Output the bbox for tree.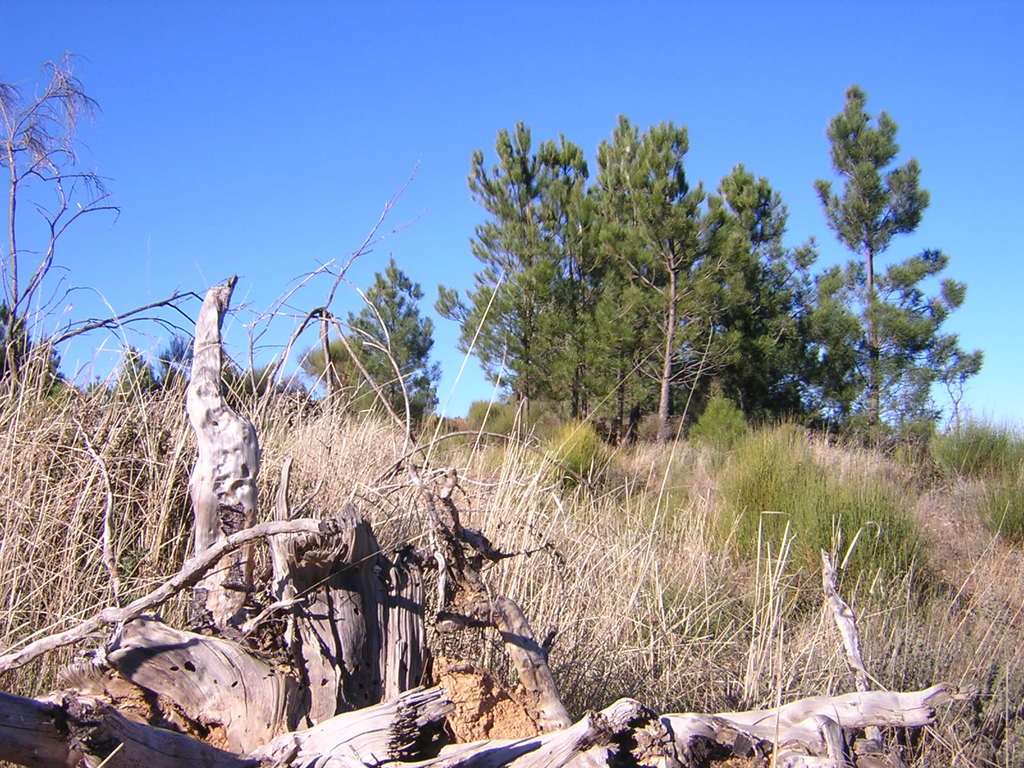
left=9, top=361, right=854, bottom=593.
